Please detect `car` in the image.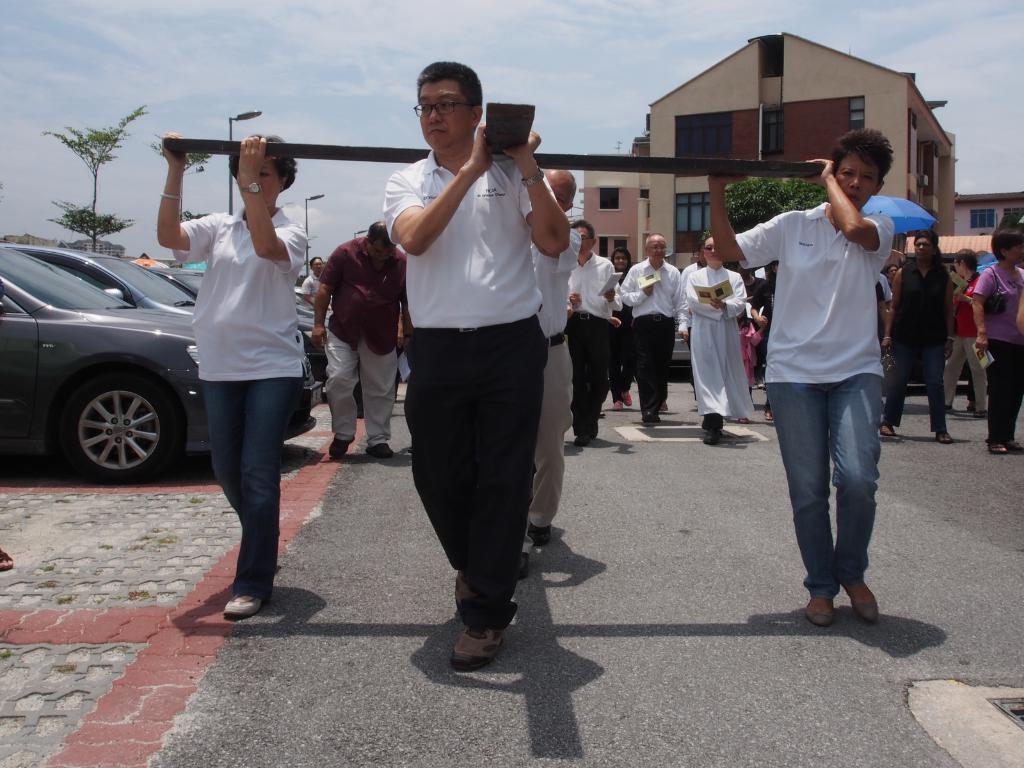
[x1=6, y1=242, x2=321, y2=443].
